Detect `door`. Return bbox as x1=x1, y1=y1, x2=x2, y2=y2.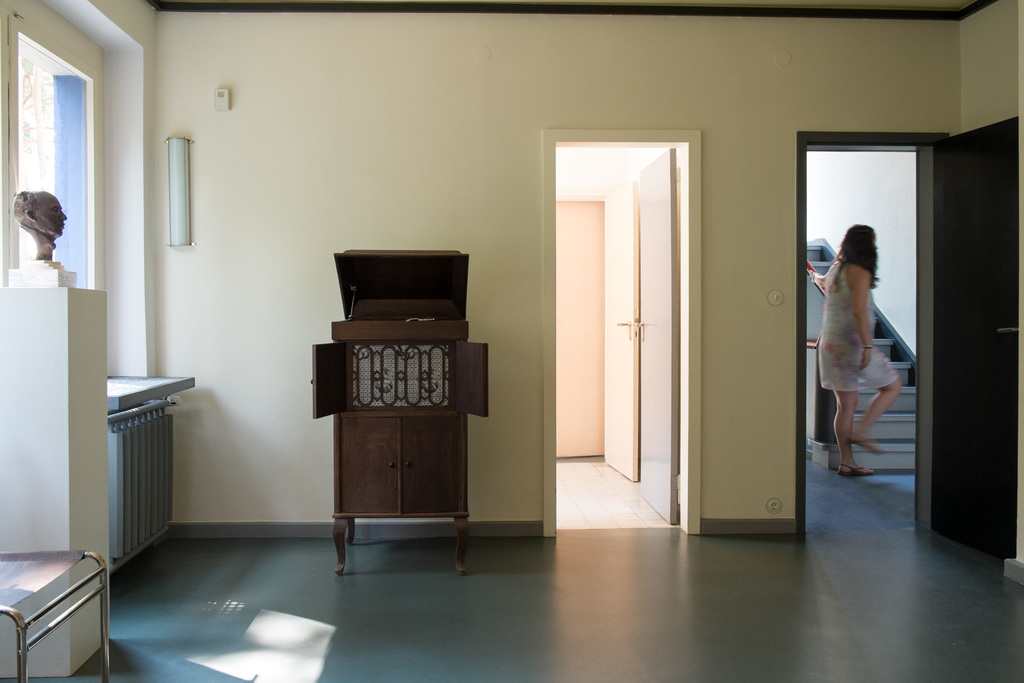
x1=798, y1=119, x2=1021, y2=565.
